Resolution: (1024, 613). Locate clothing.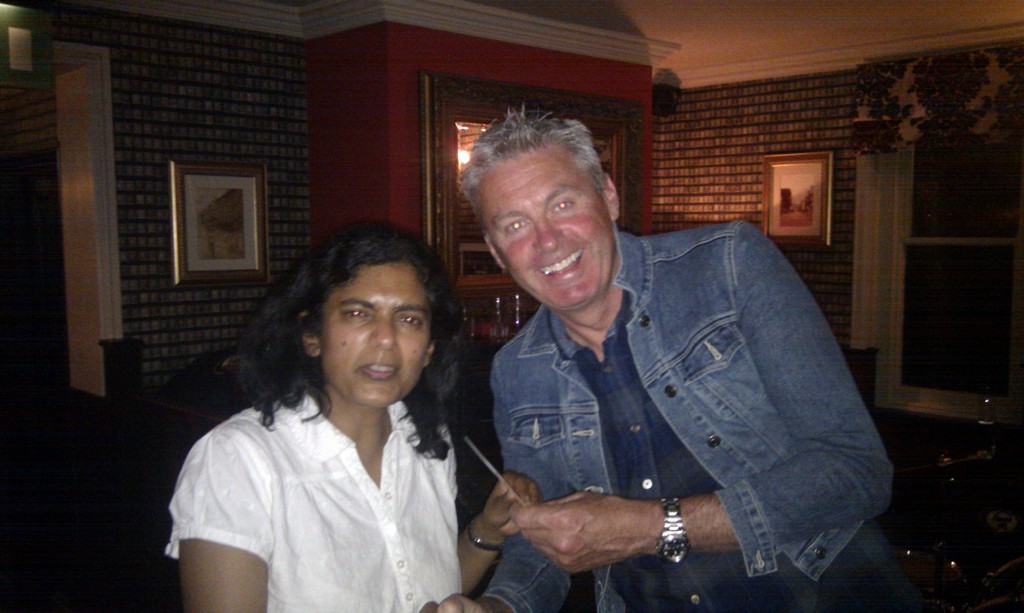
[x1=486, y1=204, x2=902, y2=612].
